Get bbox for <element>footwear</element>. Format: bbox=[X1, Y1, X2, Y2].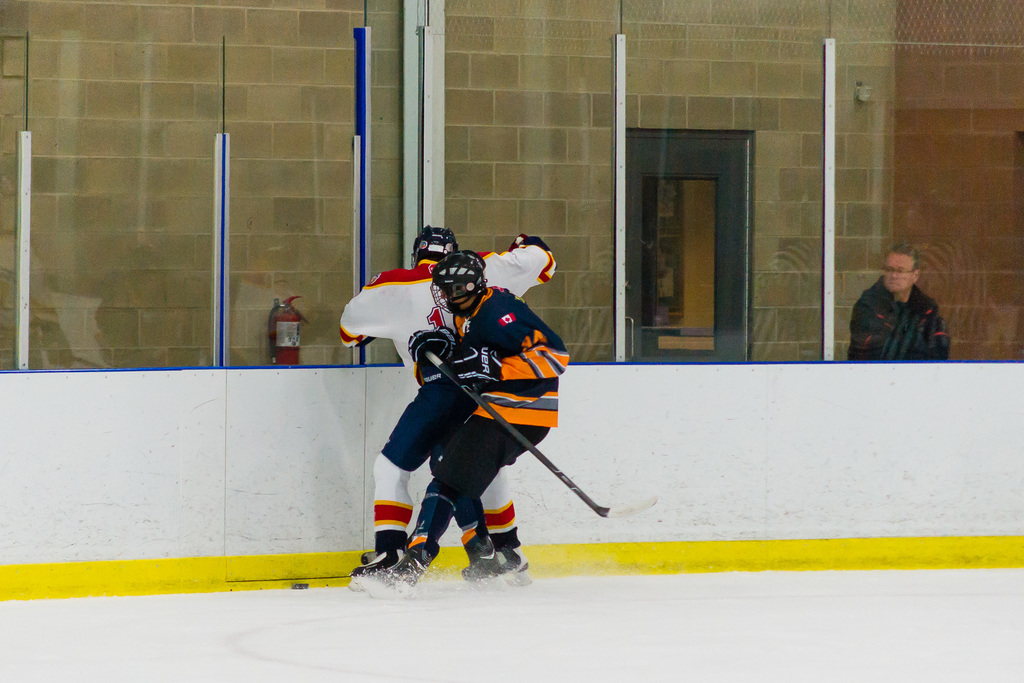
bbox=[470, 562, 516, 587].
